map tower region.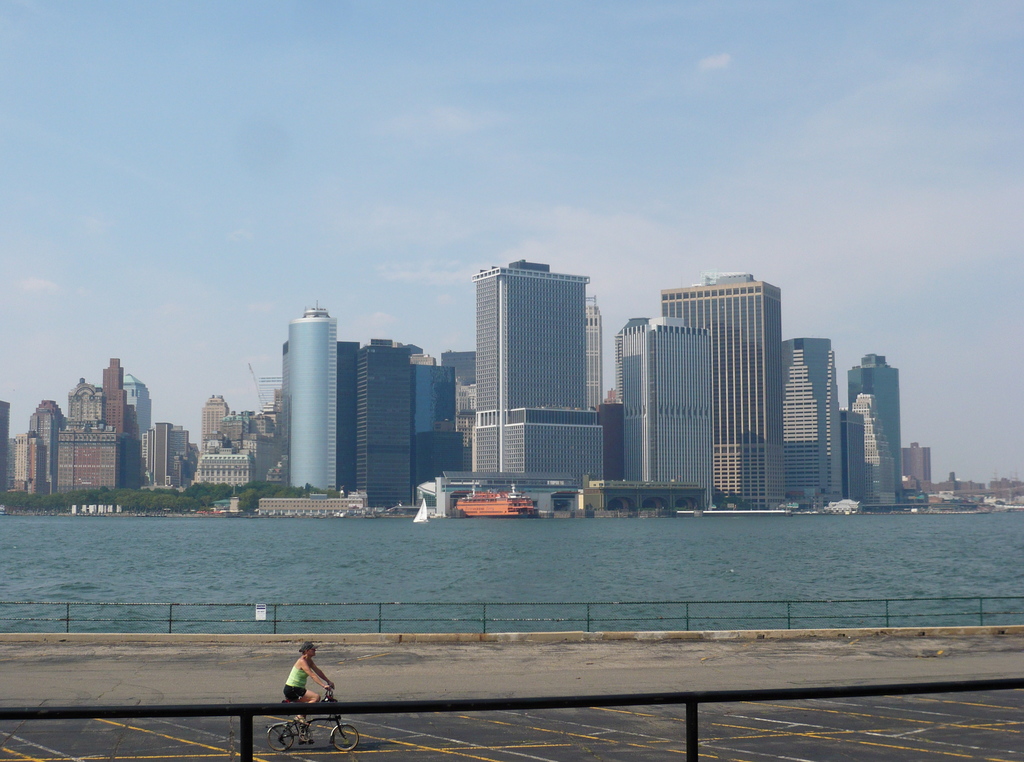
Mapped to x1=201 y1=398 x2=231 y2=442.
